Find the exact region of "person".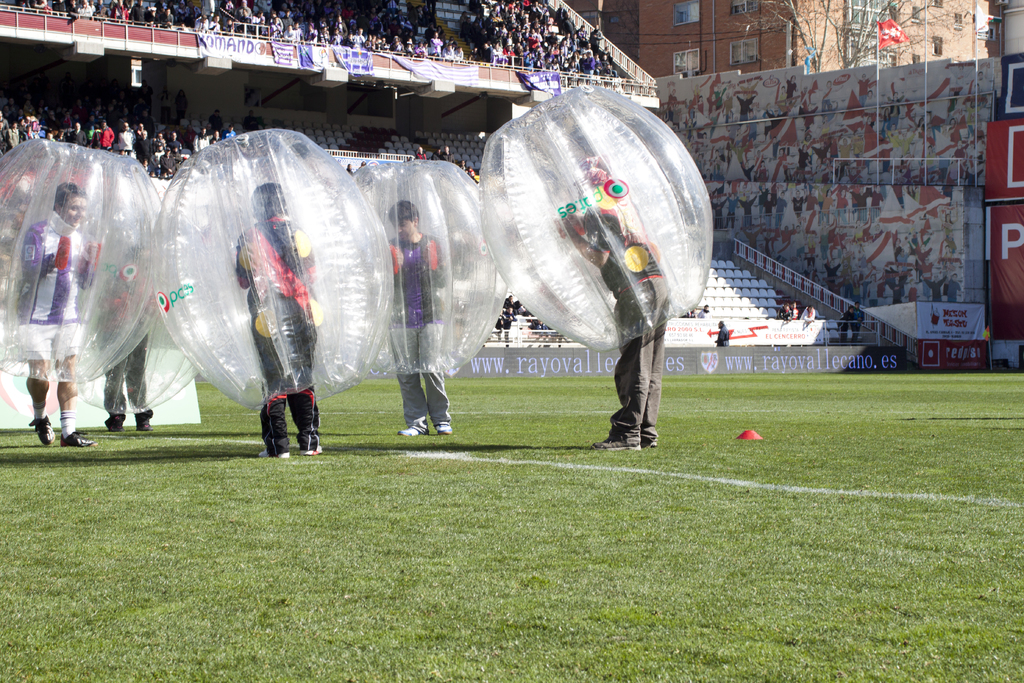
Exact region: {"left": 238, "top": 182, "right": 326, "bottom": 459}.
